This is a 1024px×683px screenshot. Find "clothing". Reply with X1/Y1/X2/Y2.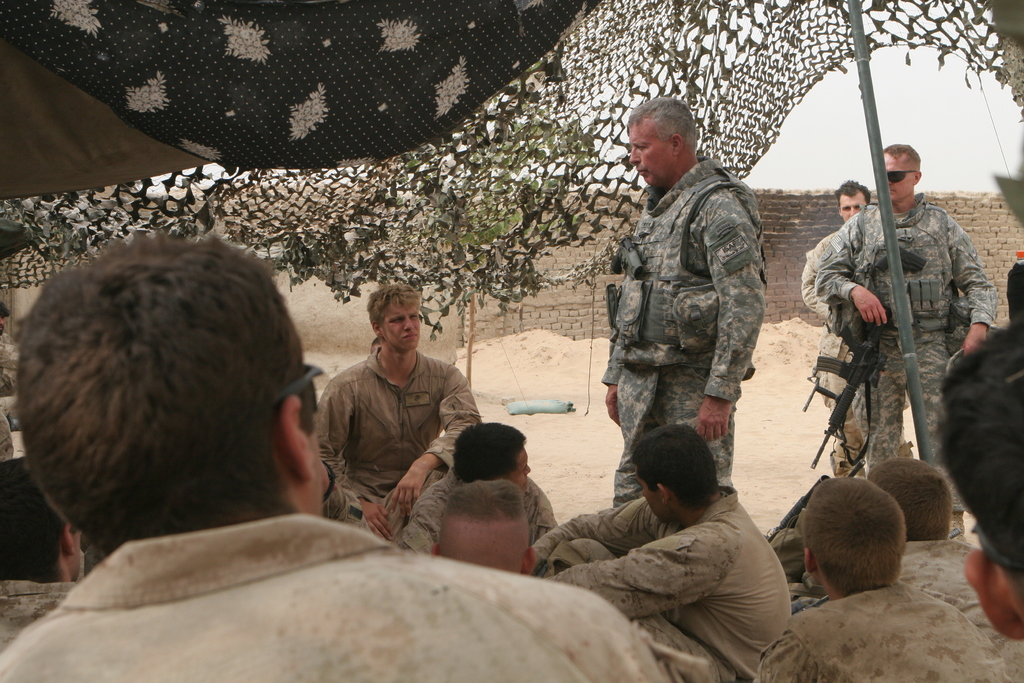
799/217/872/484.
